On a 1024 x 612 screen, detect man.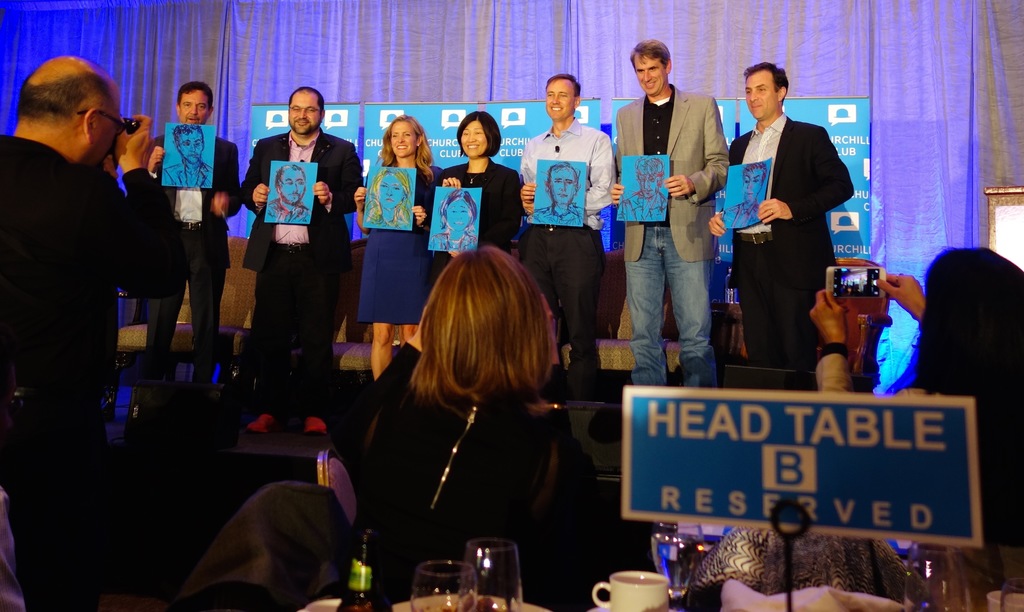
bbox=[712, 61, 863, 382].
